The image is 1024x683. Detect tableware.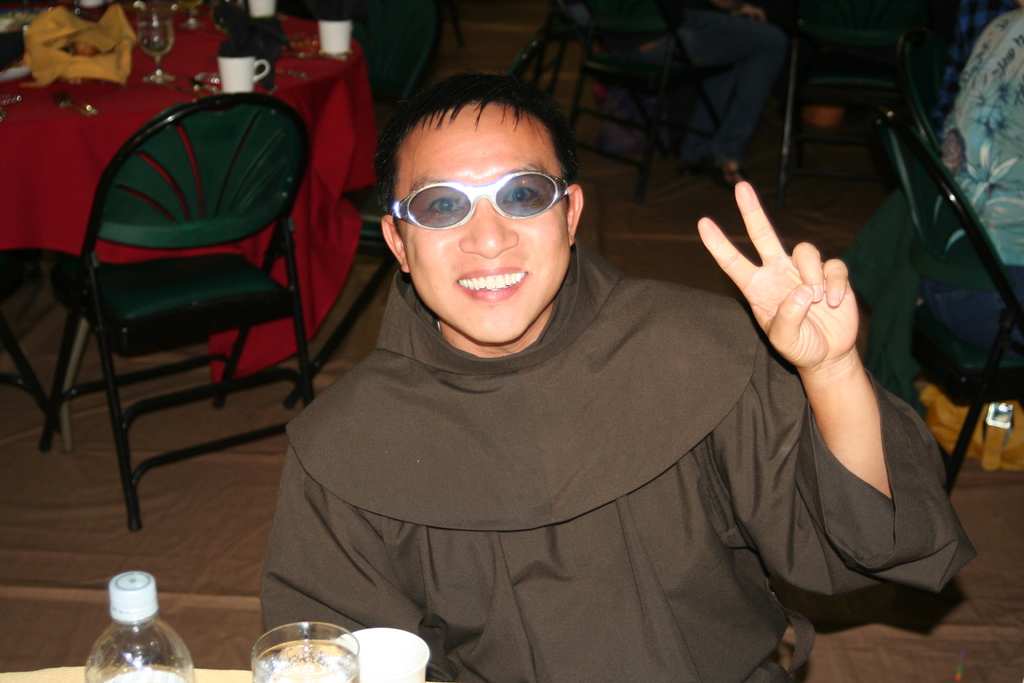
Detection: BBox(334, 627, 431, 682).
